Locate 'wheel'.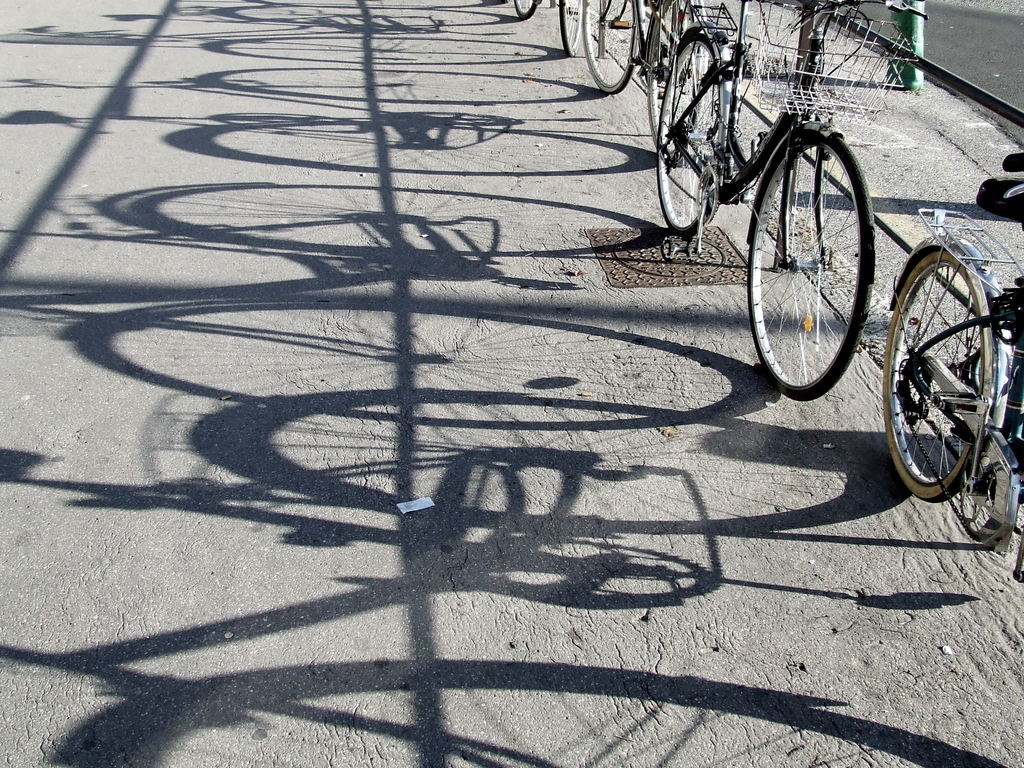
Bounding box: box=[887, 239, 1004, 520].
